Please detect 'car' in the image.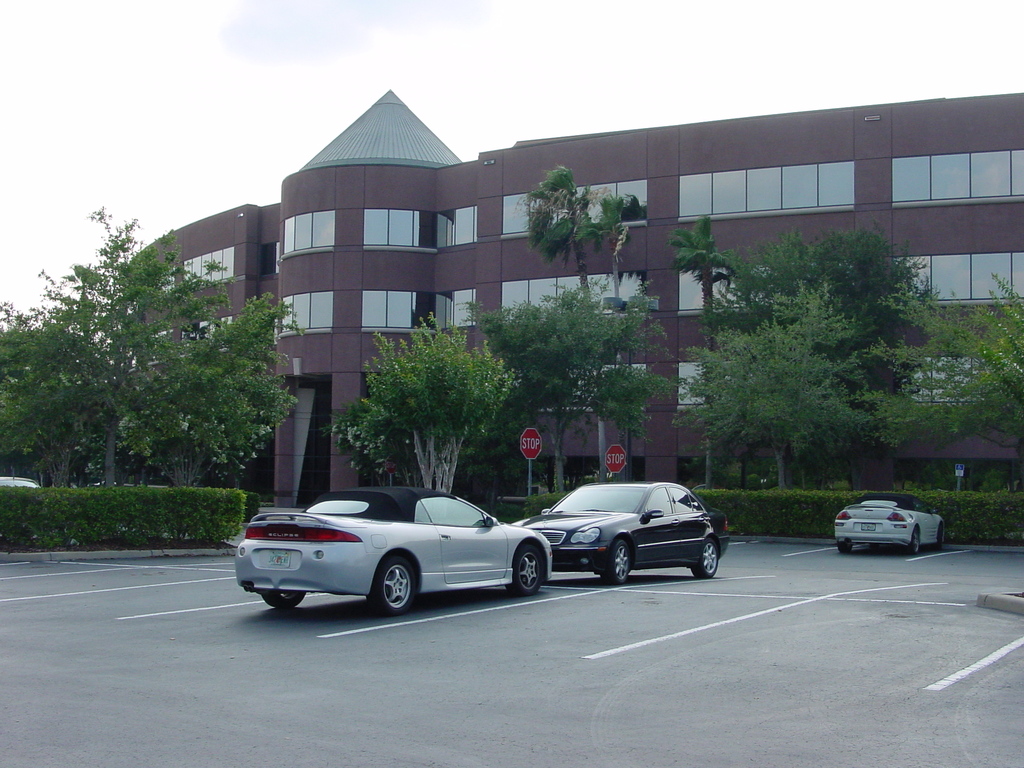
crop(827, 490, 950, 550).
